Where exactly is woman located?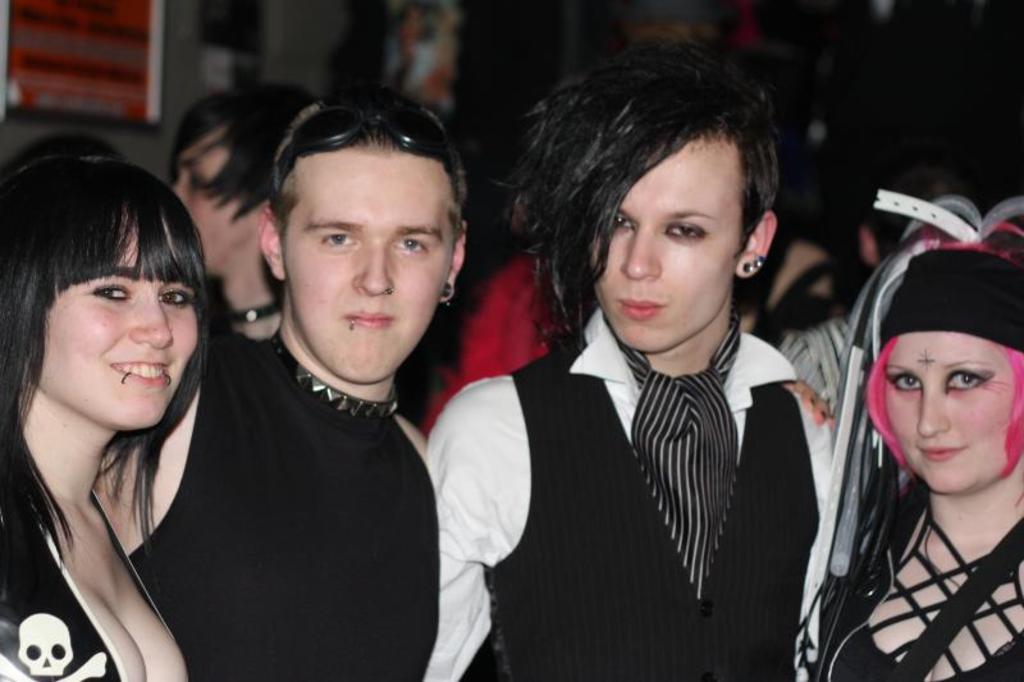
Its bounding box is crop(0, 154, 212, 681).
